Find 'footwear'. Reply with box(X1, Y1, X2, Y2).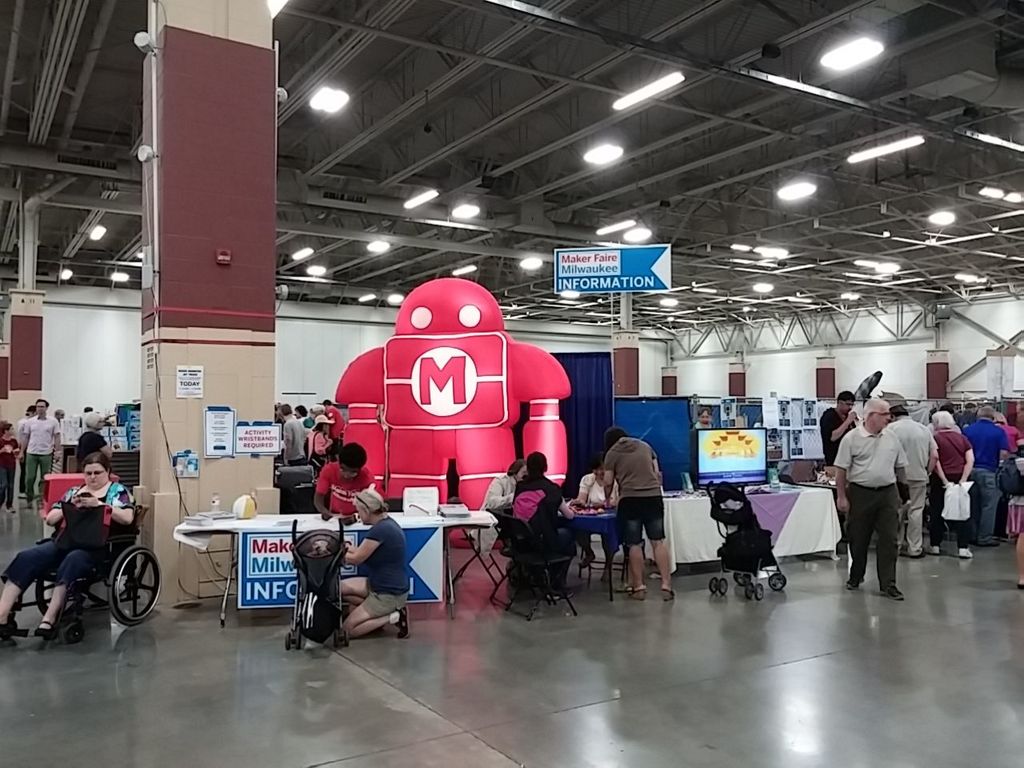
box(630, 590, 648, 603).
